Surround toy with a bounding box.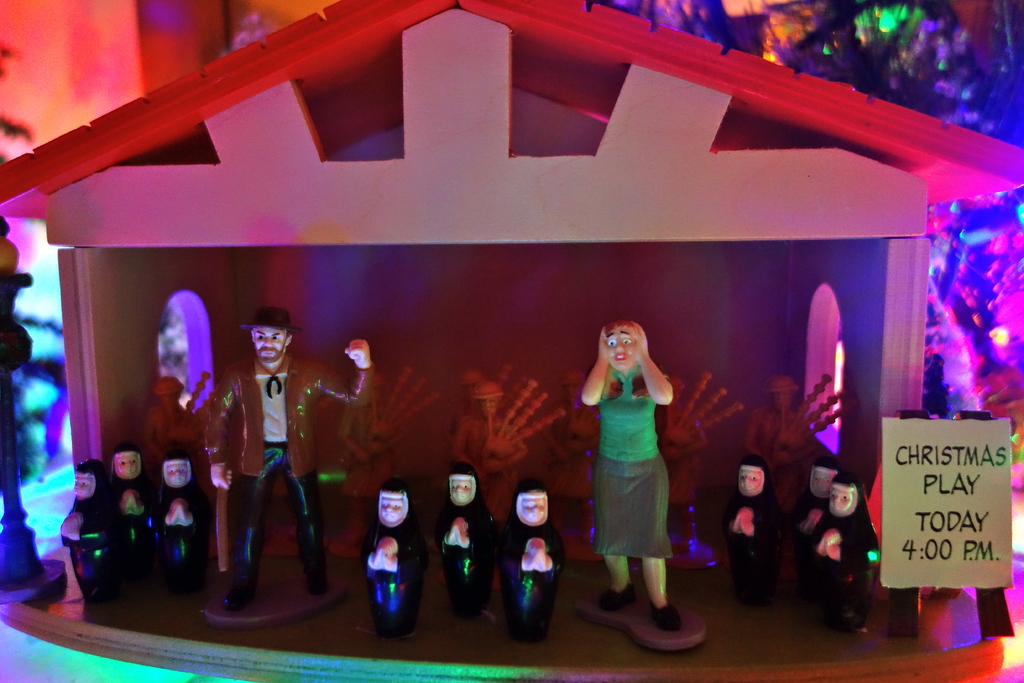
locate(0, 0, 1019, 682).
